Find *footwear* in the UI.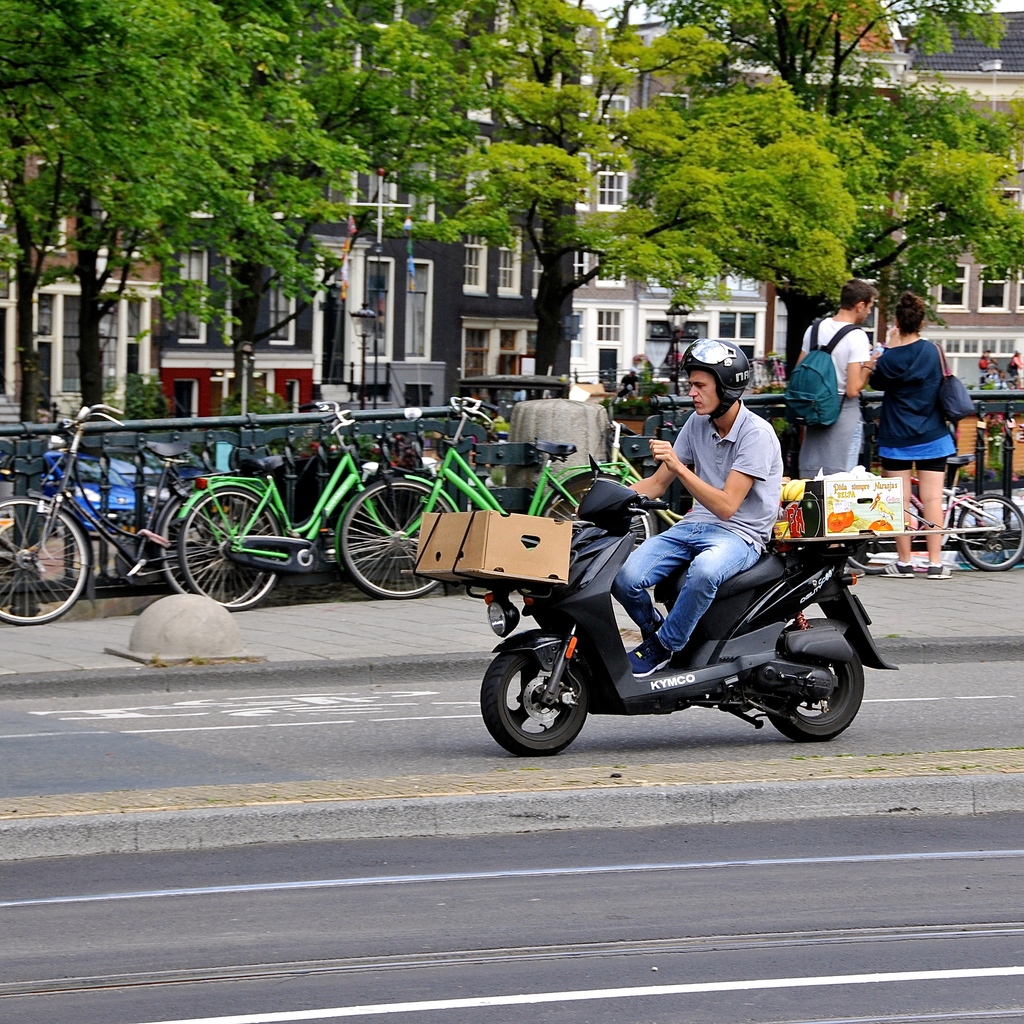
UI element at detection(640, 599, 668, 672).
